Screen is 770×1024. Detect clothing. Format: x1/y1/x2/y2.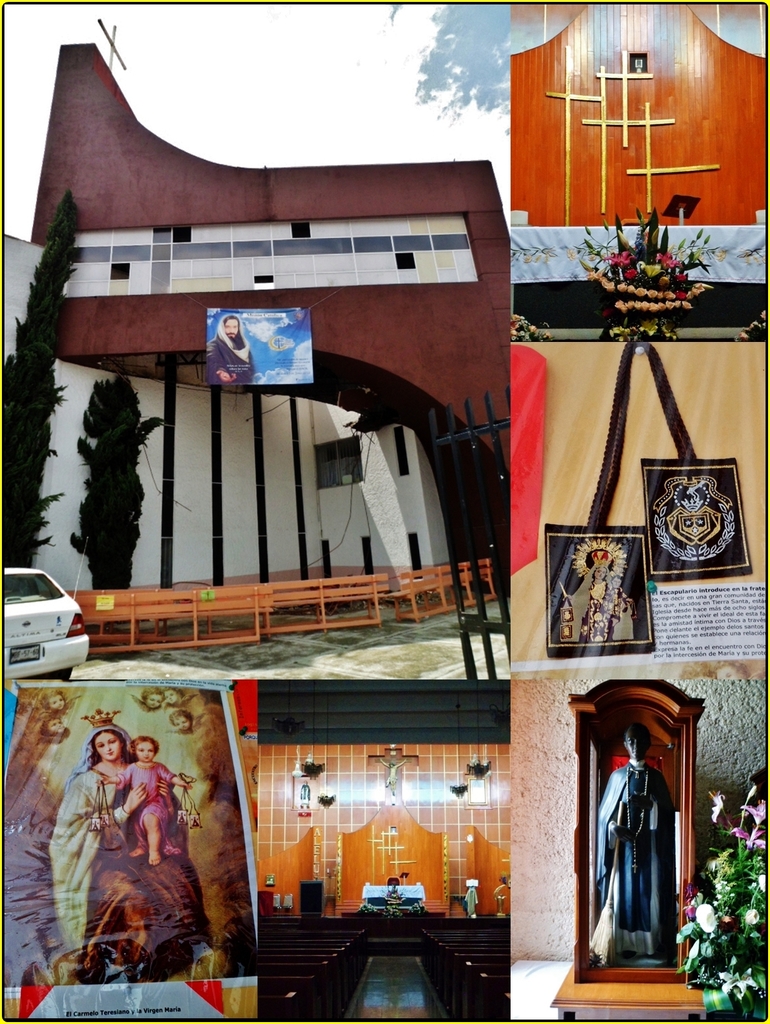
567/556/609/655.
